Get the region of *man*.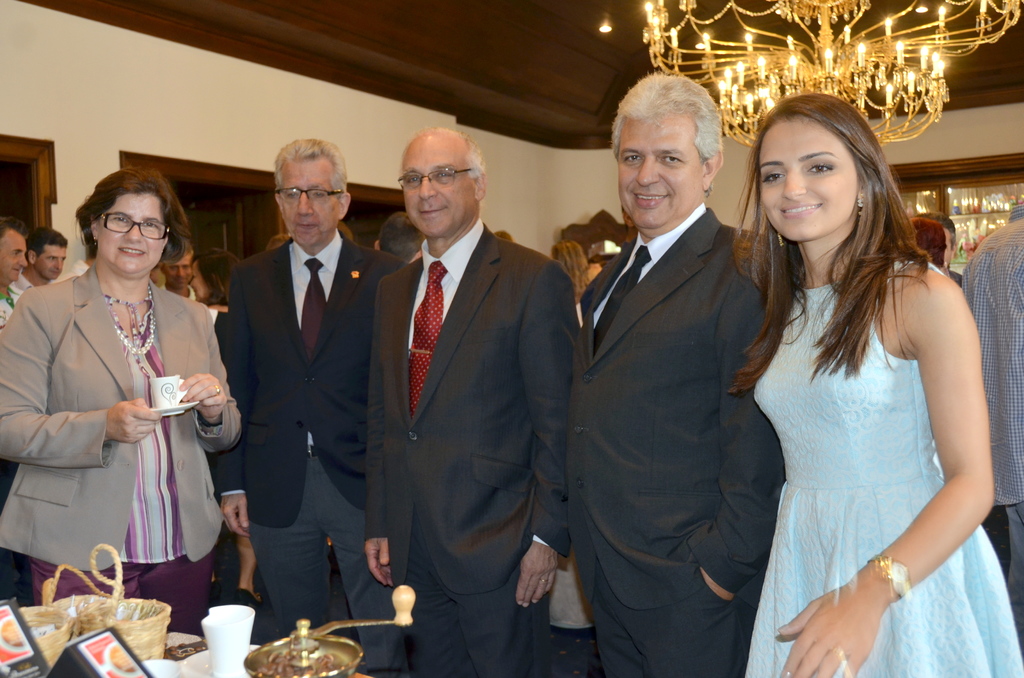
959,203,1023,652.
